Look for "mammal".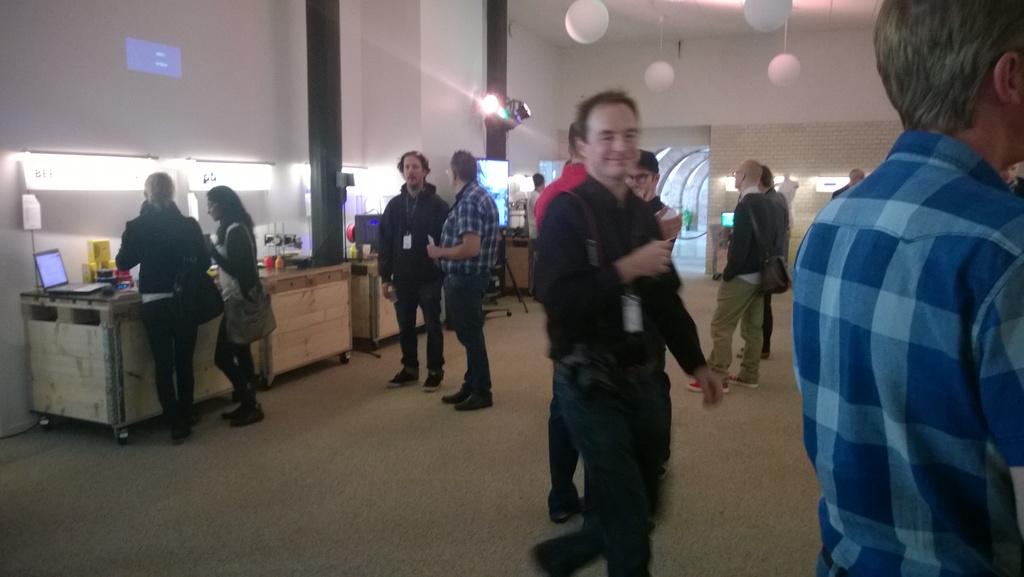
Found: BBox(209, 181, 262, 429).
